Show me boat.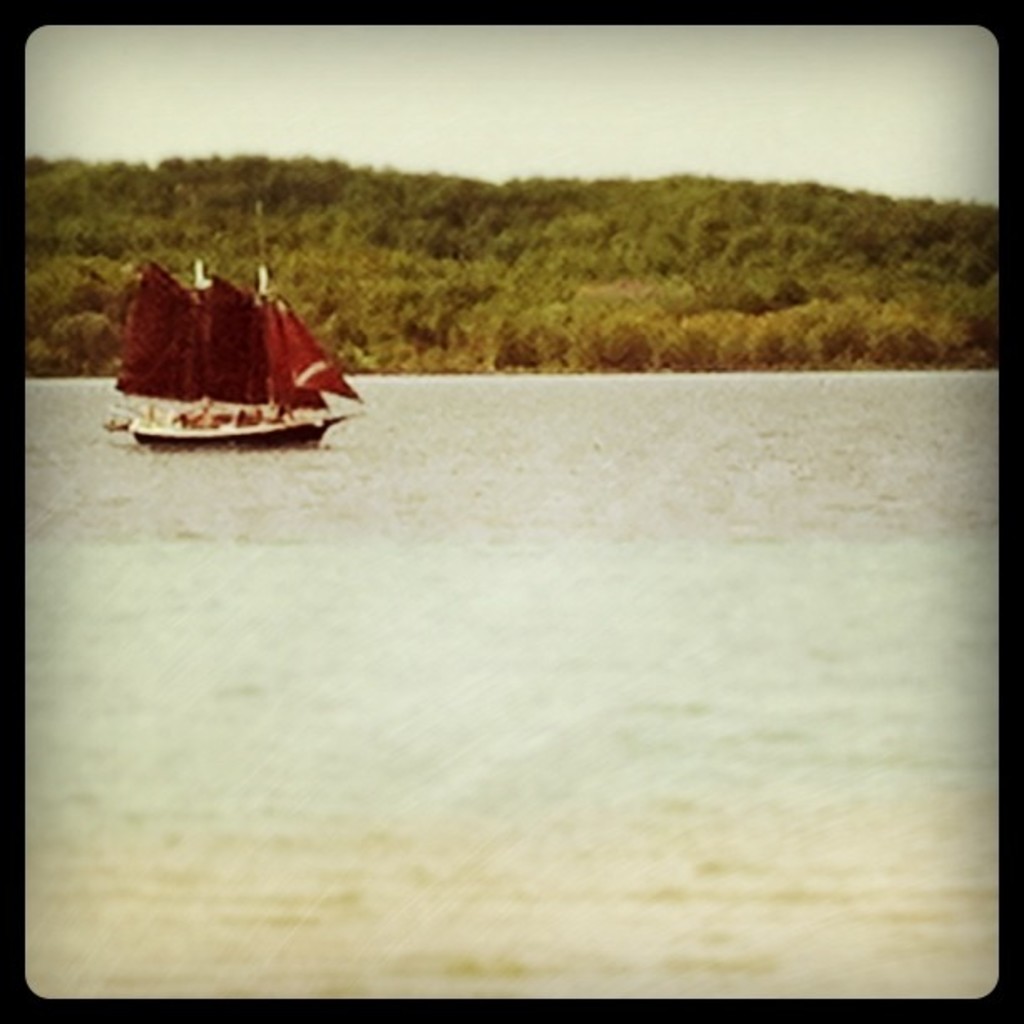
boat is here: {"left": 92, "top": 197, "right": 366, "bottom": 452}.
